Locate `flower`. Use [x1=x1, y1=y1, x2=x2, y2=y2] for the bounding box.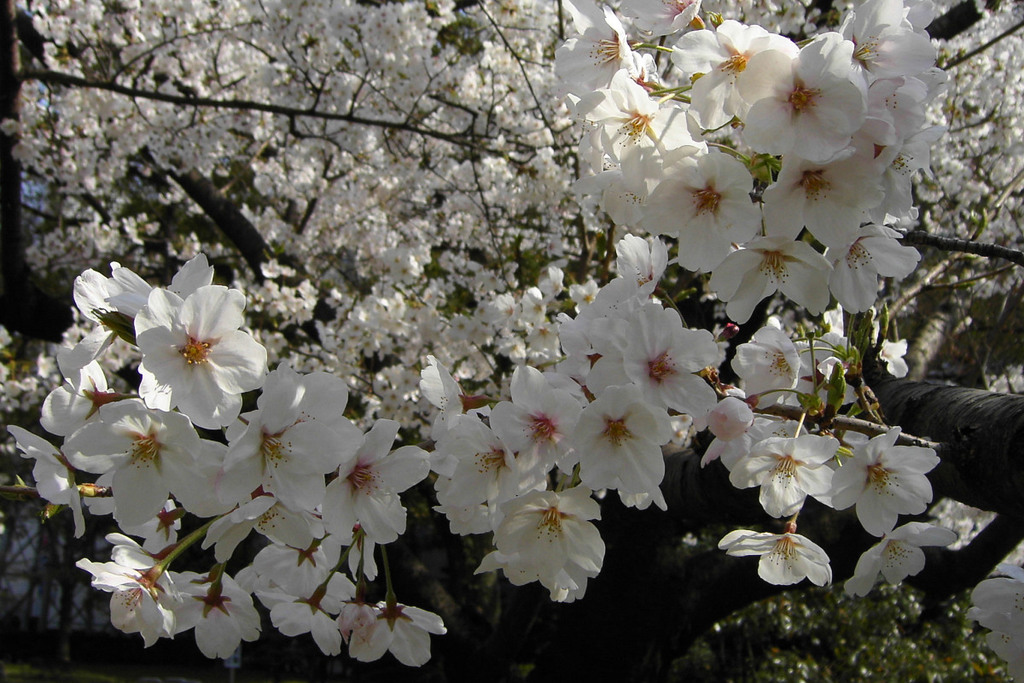
[x1=79, y1=558, x2=208, y2=646].
